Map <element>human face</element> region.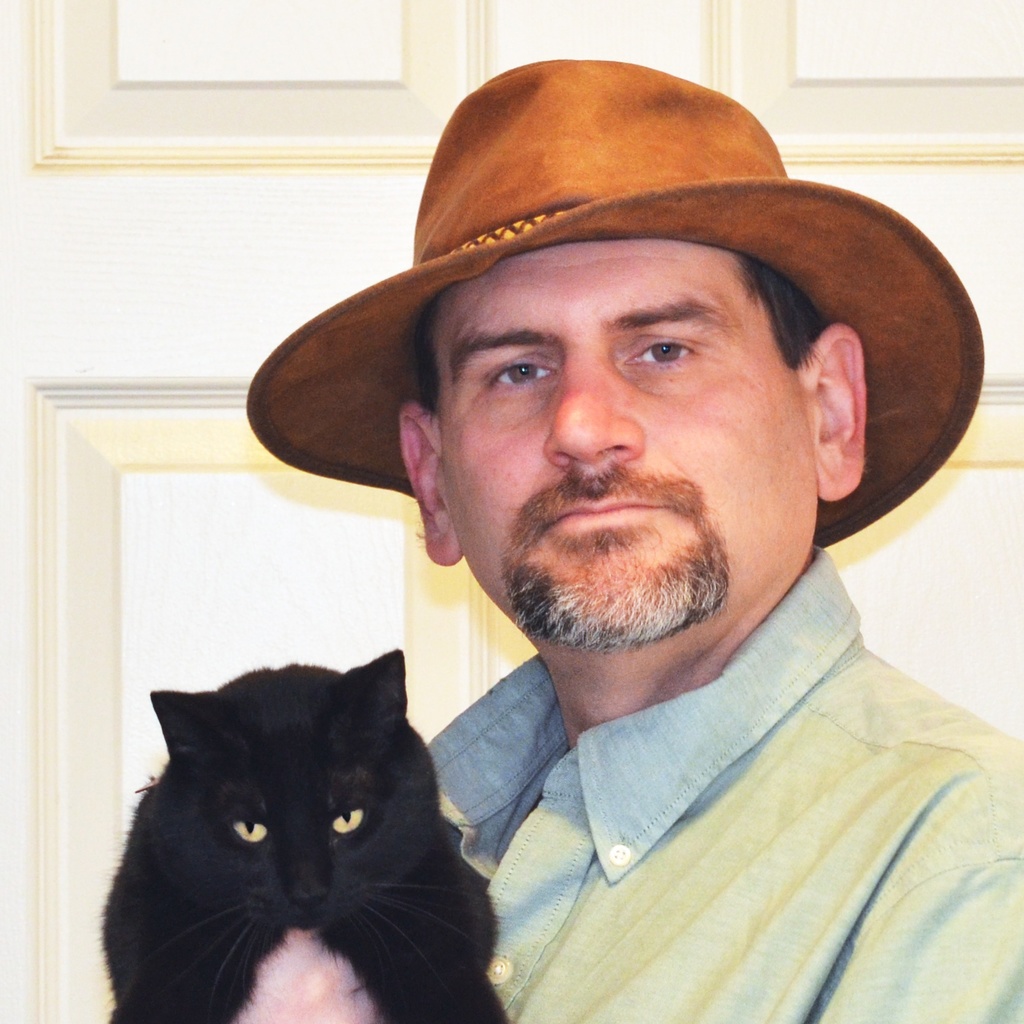
Mapped to [left=439, top=243, right=820, bottom=650].
